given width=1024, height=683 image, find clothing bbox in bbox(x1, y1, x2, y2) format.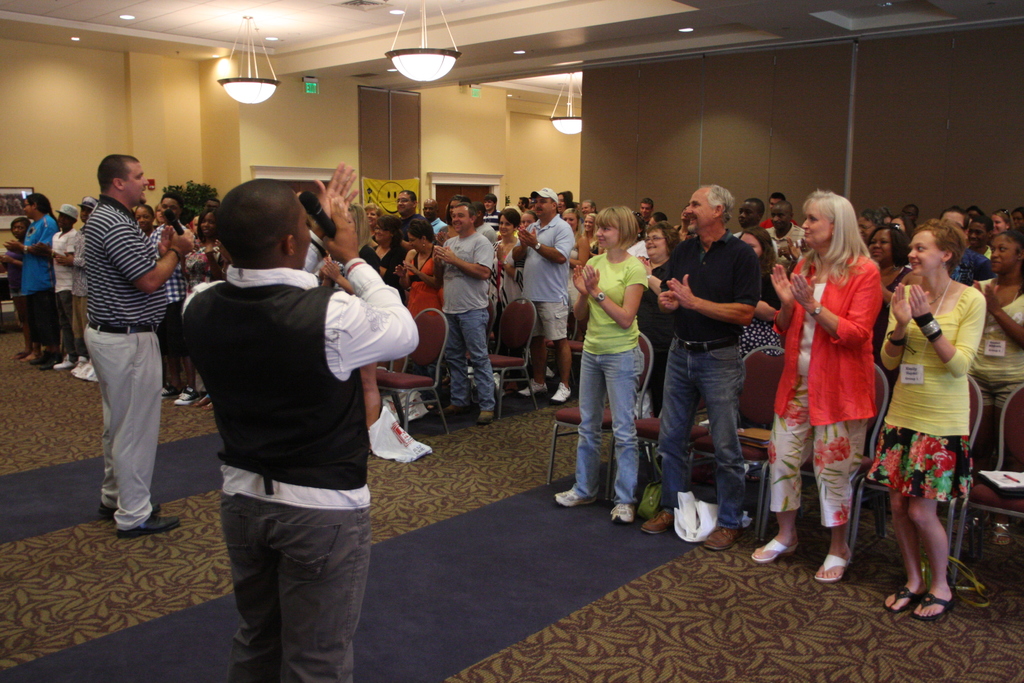
bbox(396, 236, 445, 329).
